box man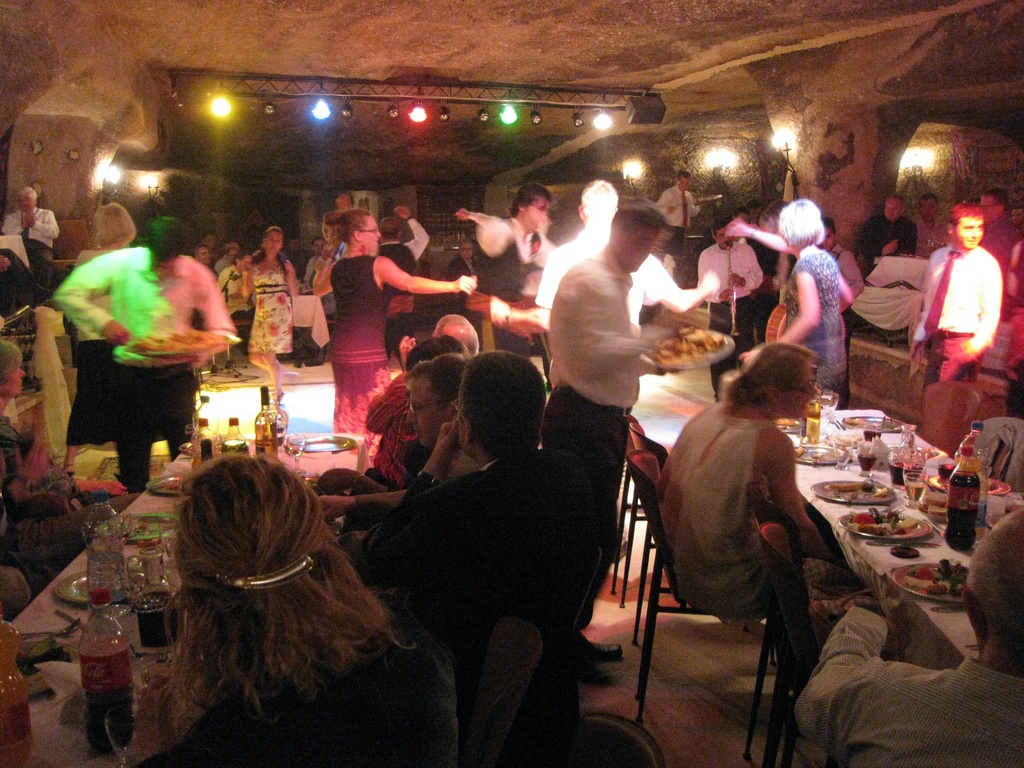
x1=788 y1=504 x2=1023 y2=767
